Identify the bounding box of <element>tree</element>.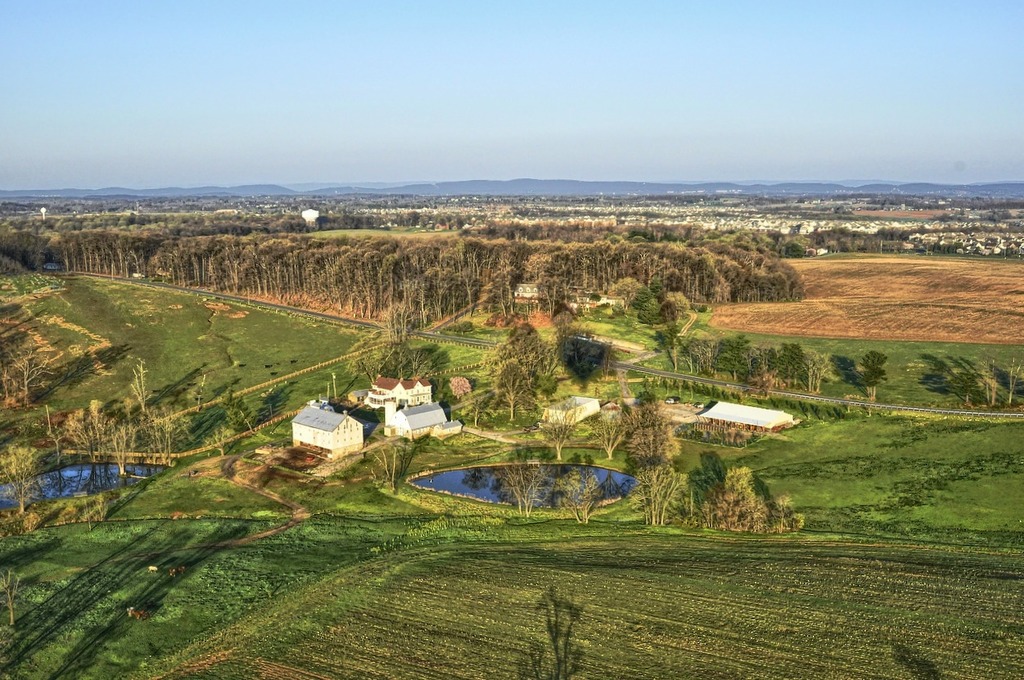
bbox=[997, 361, 1022, 412].
